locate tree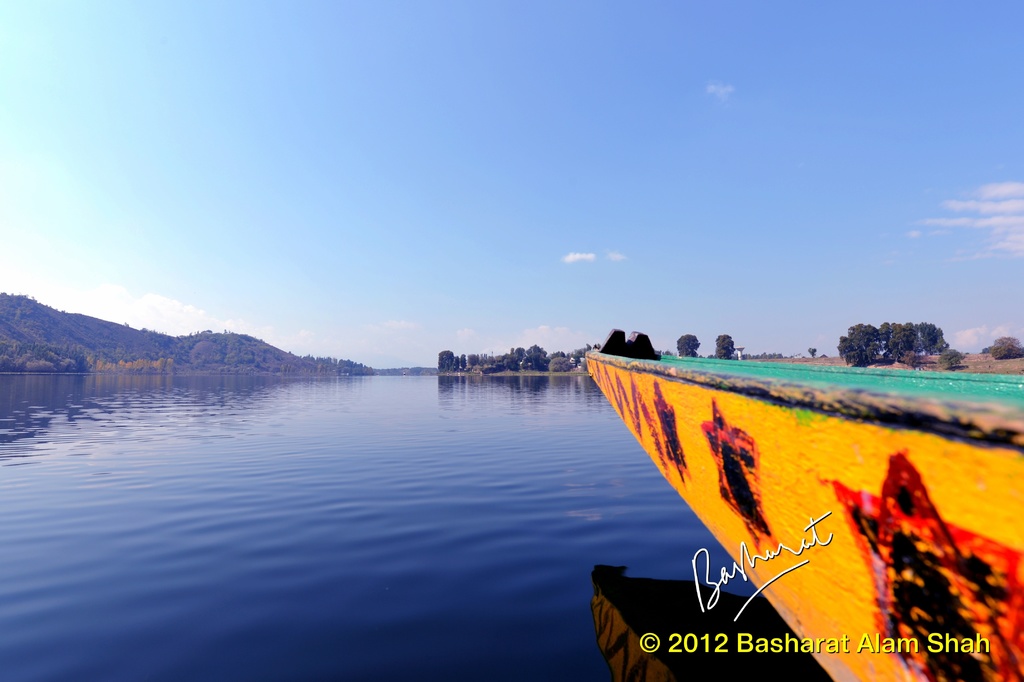
box(221, 328, 228, 334)
